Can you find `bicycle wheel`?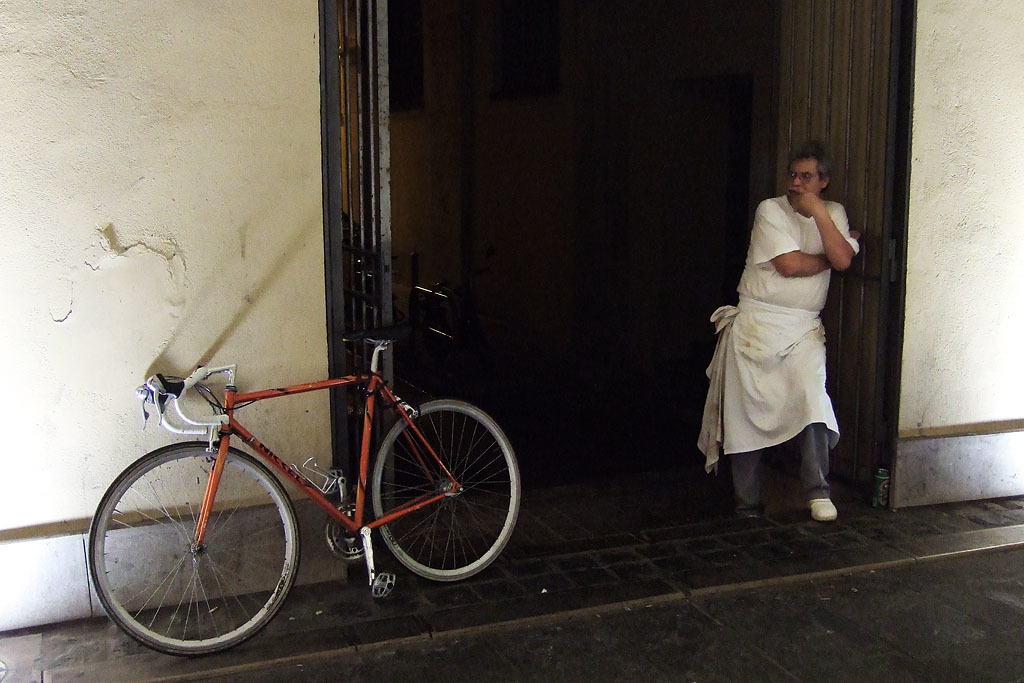
Yes, bounding box: bbox=[372, 399, 519, 581].
